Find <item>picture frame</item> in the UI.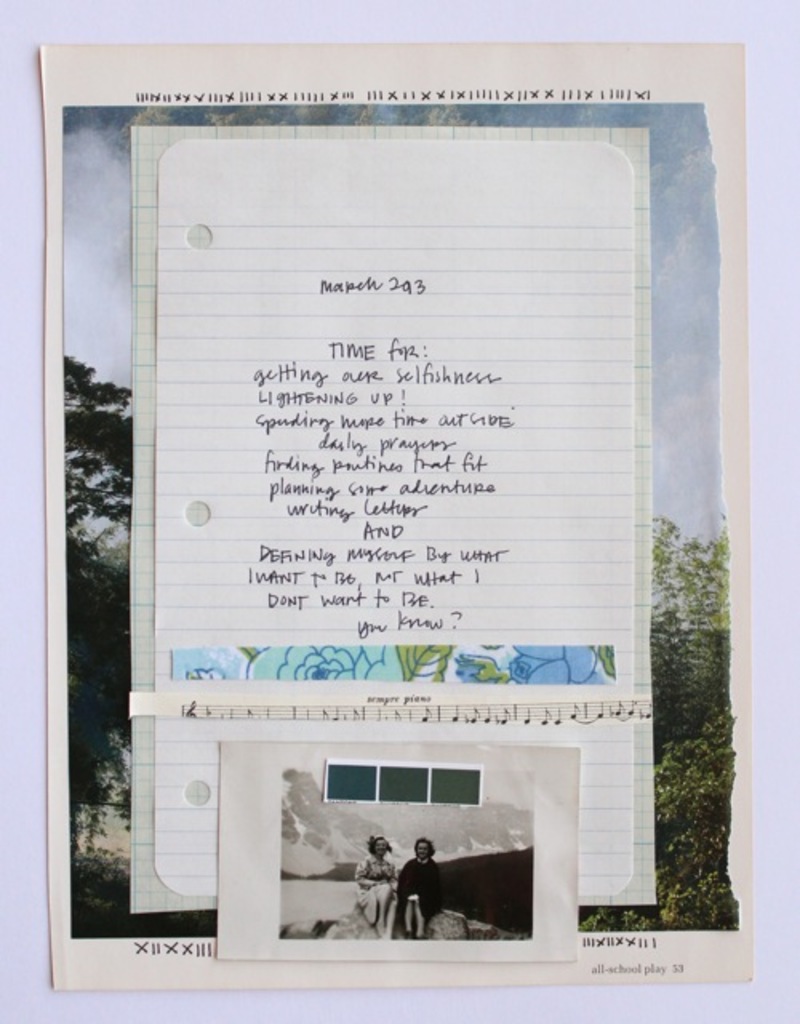
UI element at (275, 770, 536, 946).
